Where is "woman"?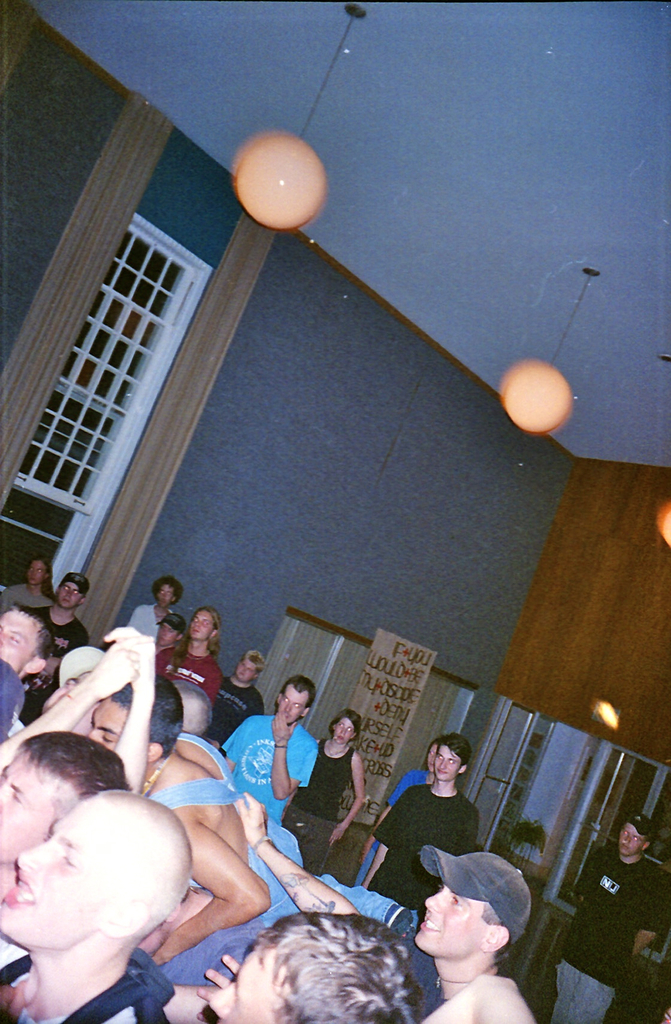
bbox=[283, 711, 363, 875].
